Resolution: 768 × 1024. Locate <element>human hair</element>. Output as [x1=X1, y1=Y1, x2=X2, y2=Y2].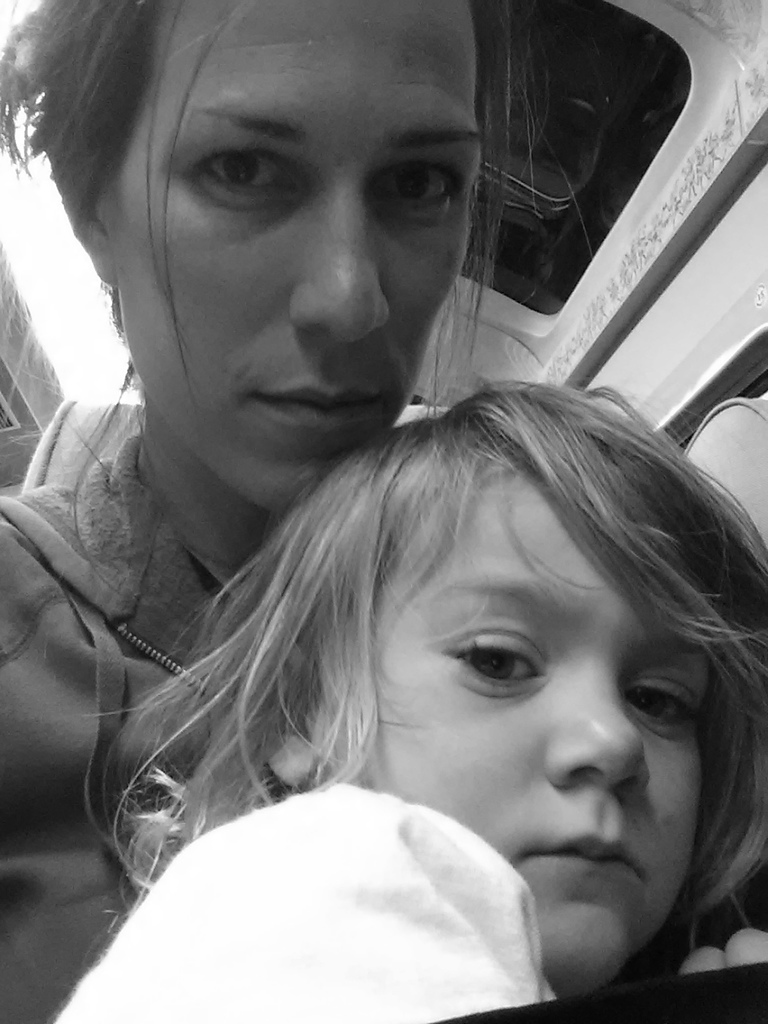
[x1=0, y1=0, x2=594, y2=416].
